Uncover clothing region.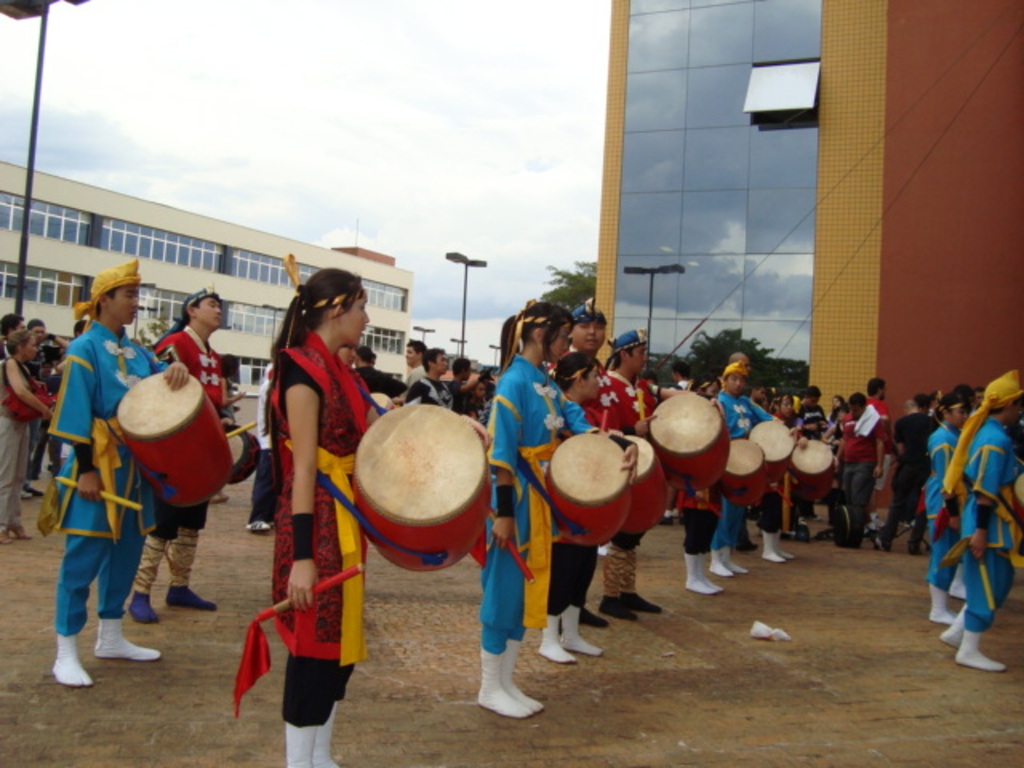
Uncovered: [left=880, top=402, right=944, bottom=523].
